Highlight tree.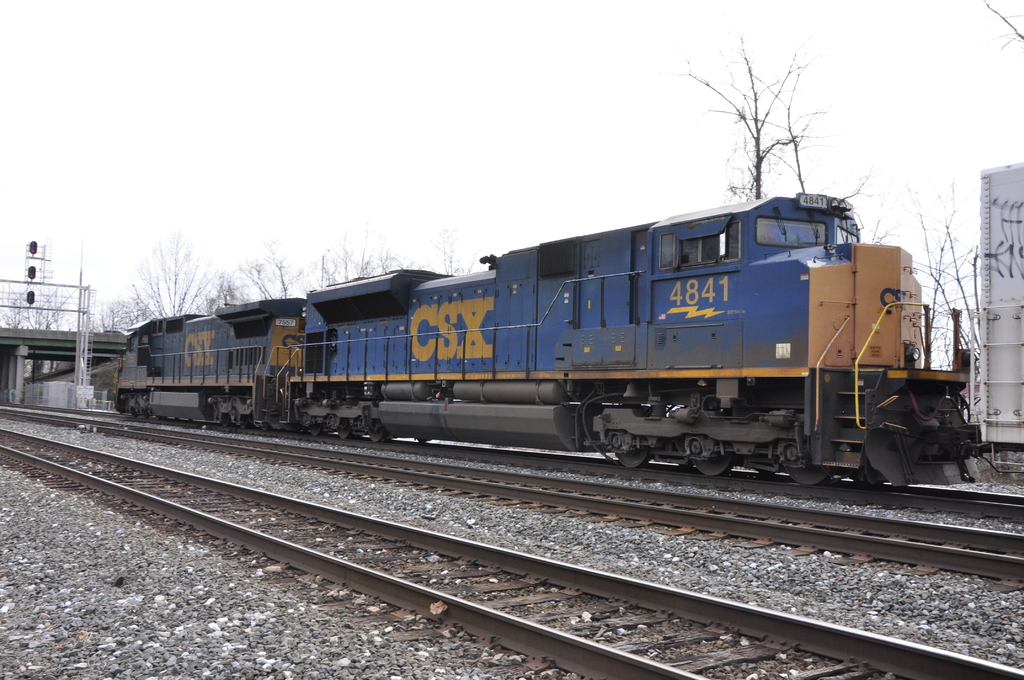
Highlighted region: 299,224,475,289.
